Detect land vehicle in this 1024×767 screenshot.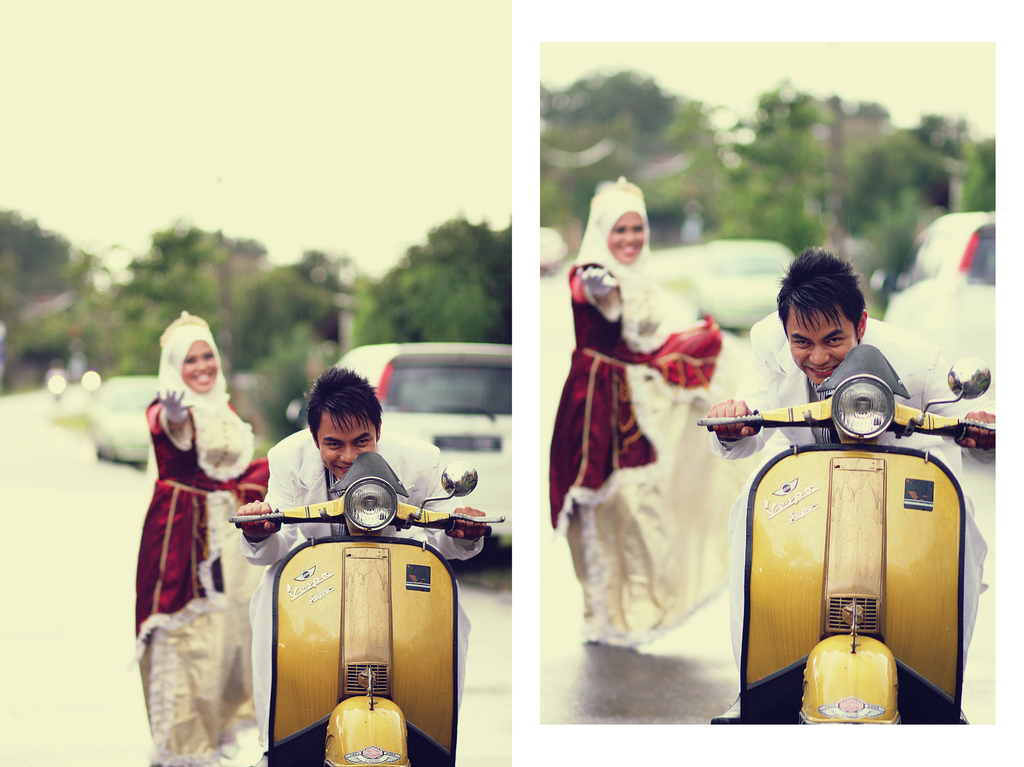
Detection: Rect(882, 209, 996, 401).
